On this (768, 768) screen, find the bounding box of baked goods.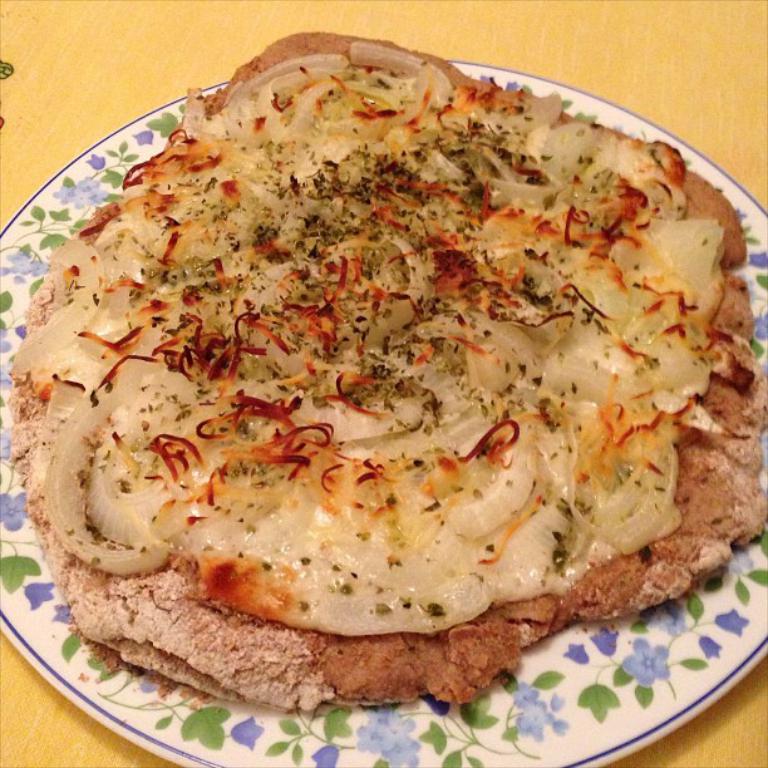
Bounding box: box=[13, 30, 767, 718].
